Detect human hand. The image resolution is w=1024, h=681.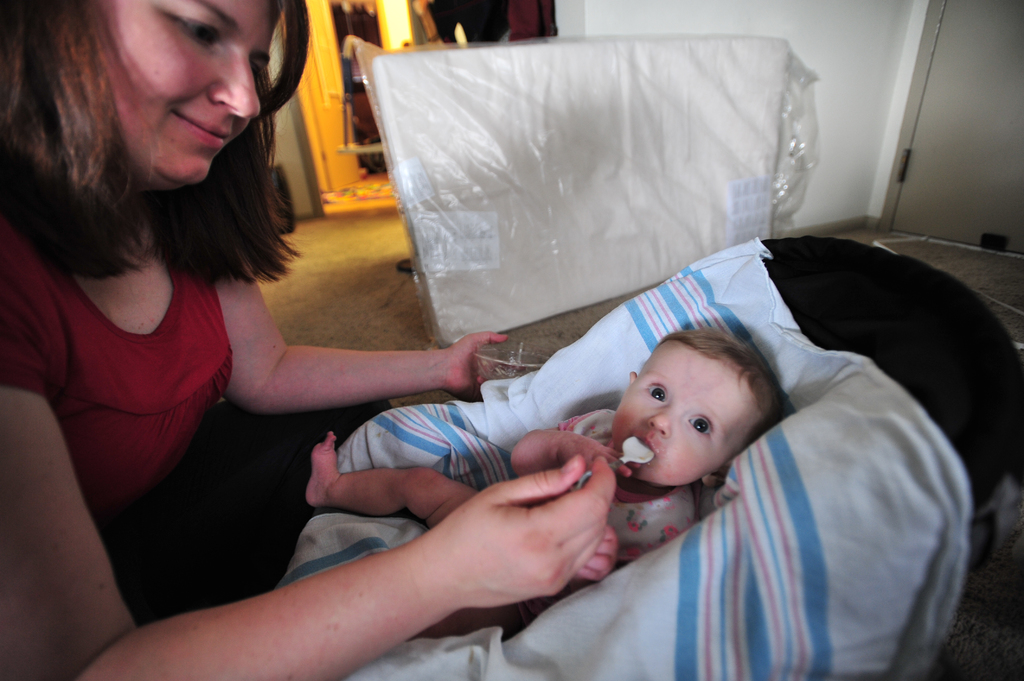
396,440,626,618.
